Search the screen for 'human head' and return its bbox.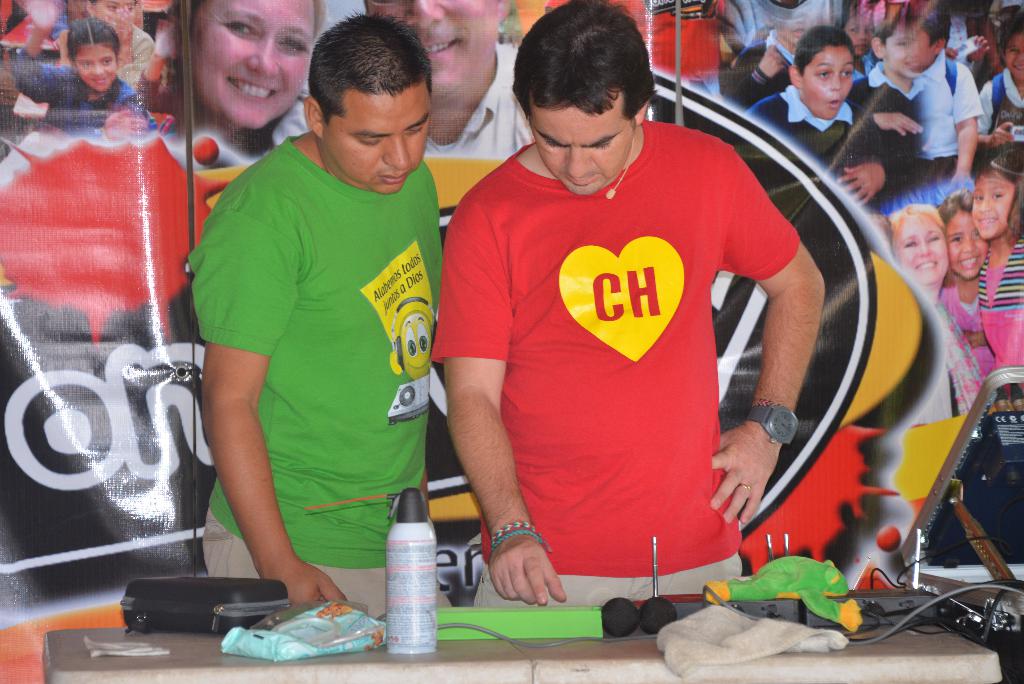
Found: (x1=970, y1=141, x2=1023, y2=241).
